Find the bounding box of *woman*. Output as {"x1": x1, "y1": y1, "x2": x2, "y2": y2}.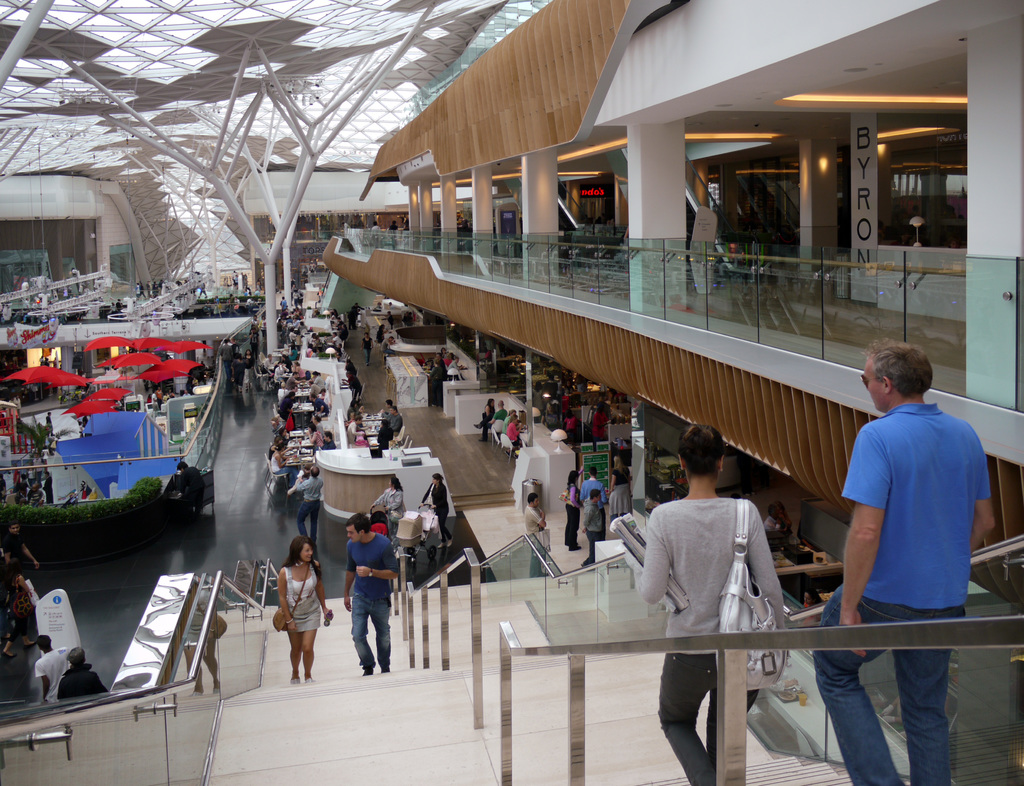
{"x1": 608, "y1": 454, "x2": 634, "y2": 524}.
